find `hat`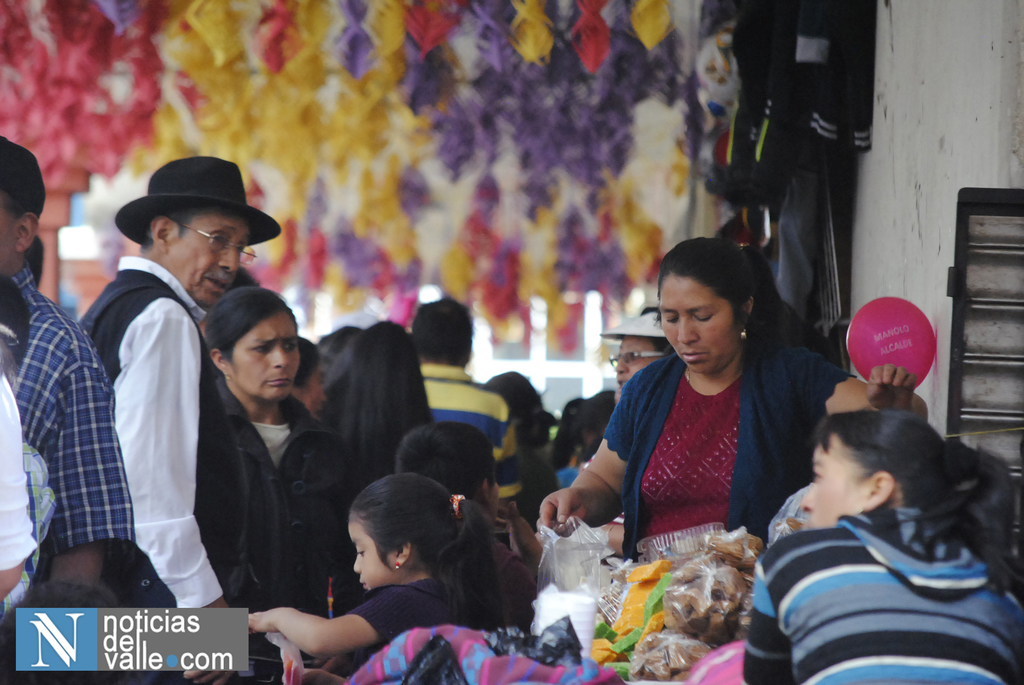
(x1=111, y1=161, x2=283, y2=244)
